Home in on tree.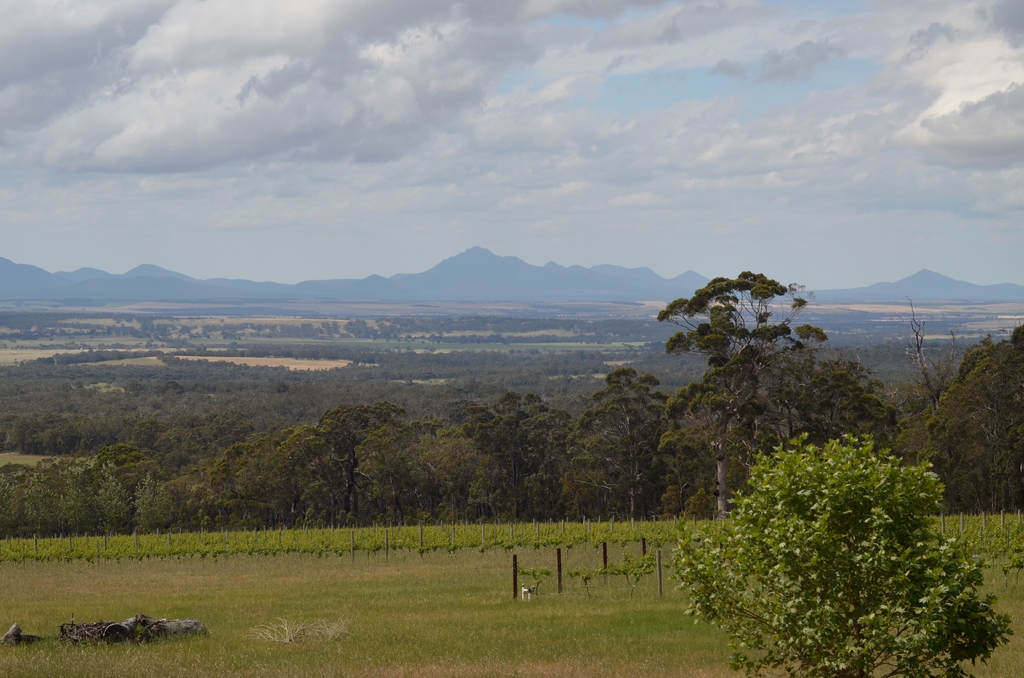
Homed in at BBox(676, 410, 994, 654).
